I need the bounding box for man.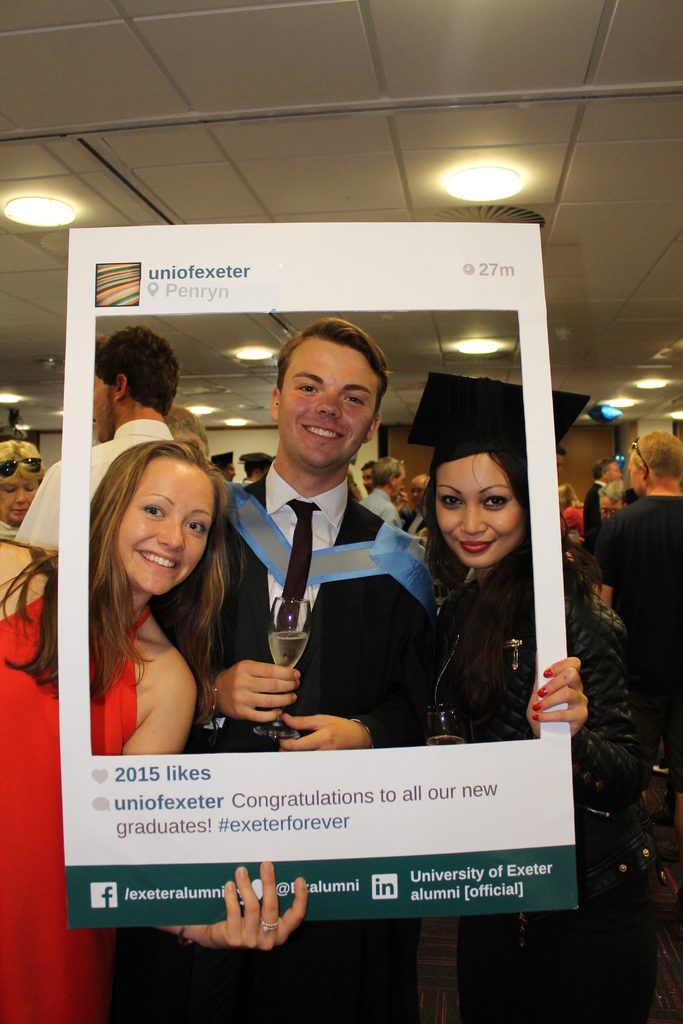
Here it is: (10, 323, 177, 559).
